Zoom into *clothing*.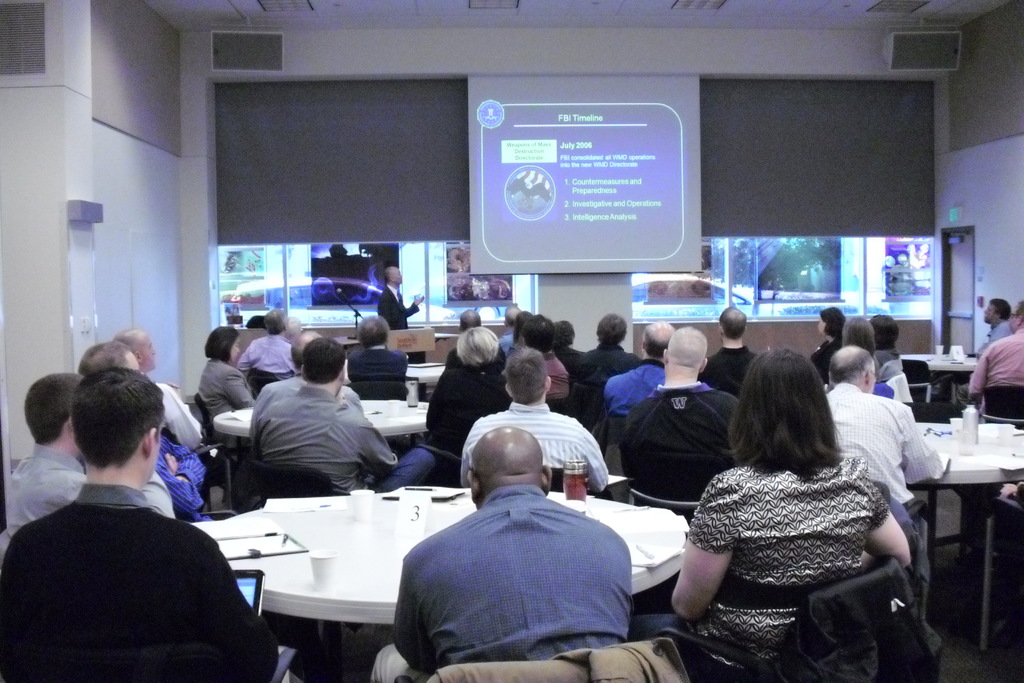
Zoom target: bbox=(674, 459, 894, 679).
